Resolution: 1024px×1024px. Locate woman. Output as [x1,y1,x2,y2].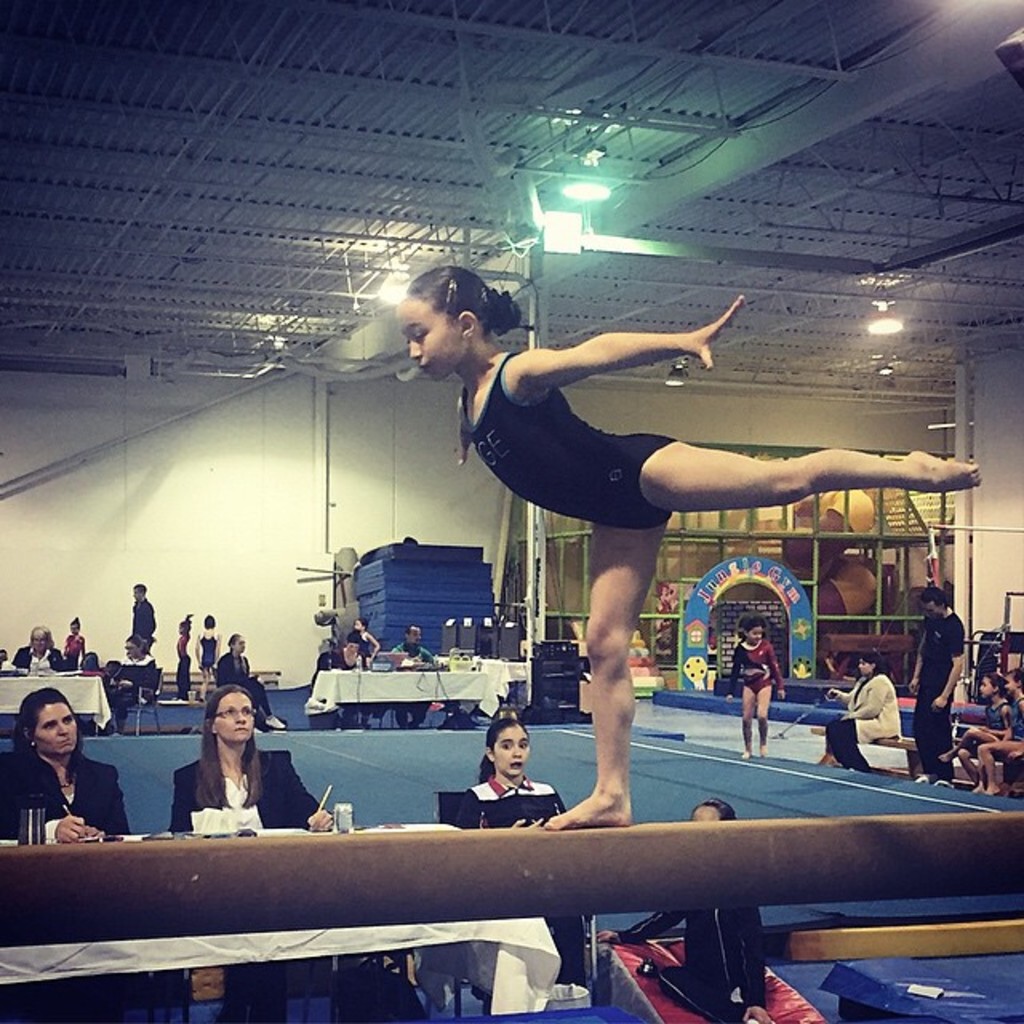
[821,654,899,773].
